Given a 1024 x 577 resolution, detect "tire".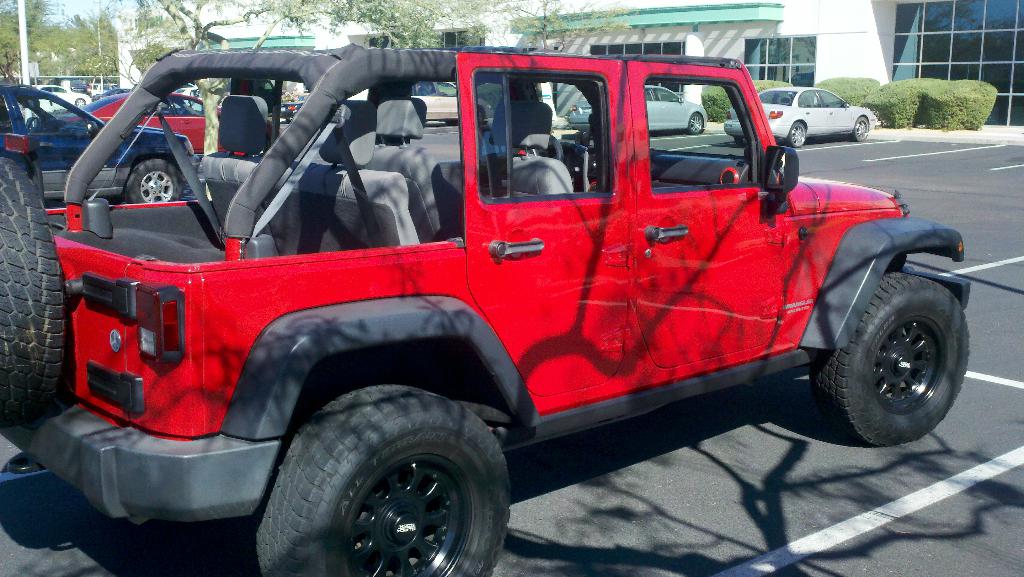
250,385,511,576.
